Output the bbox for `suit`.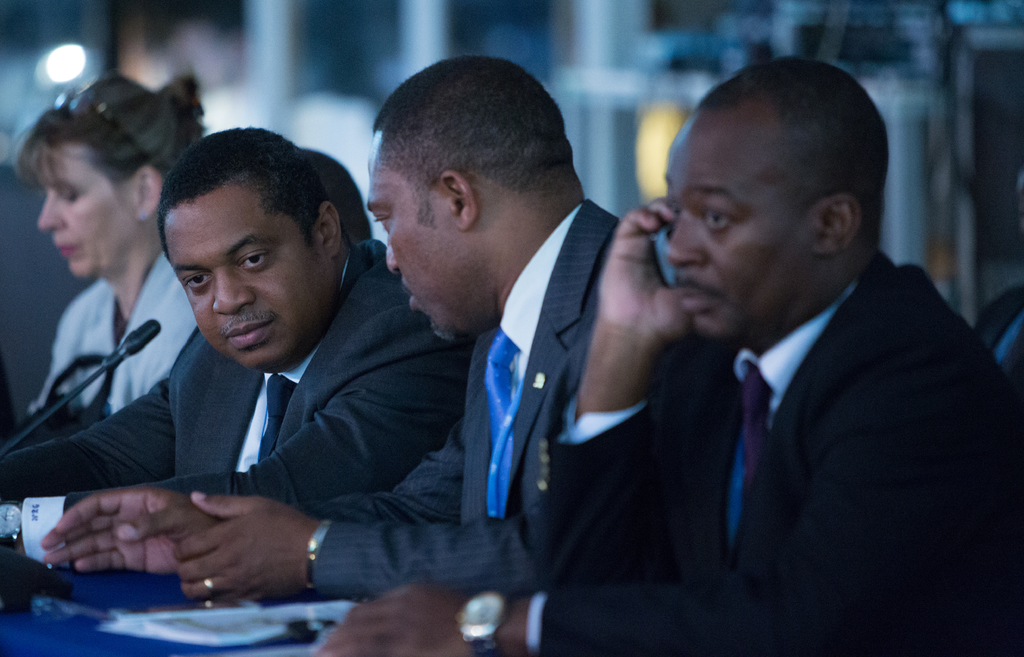
(576, 183, 1004, 622).
